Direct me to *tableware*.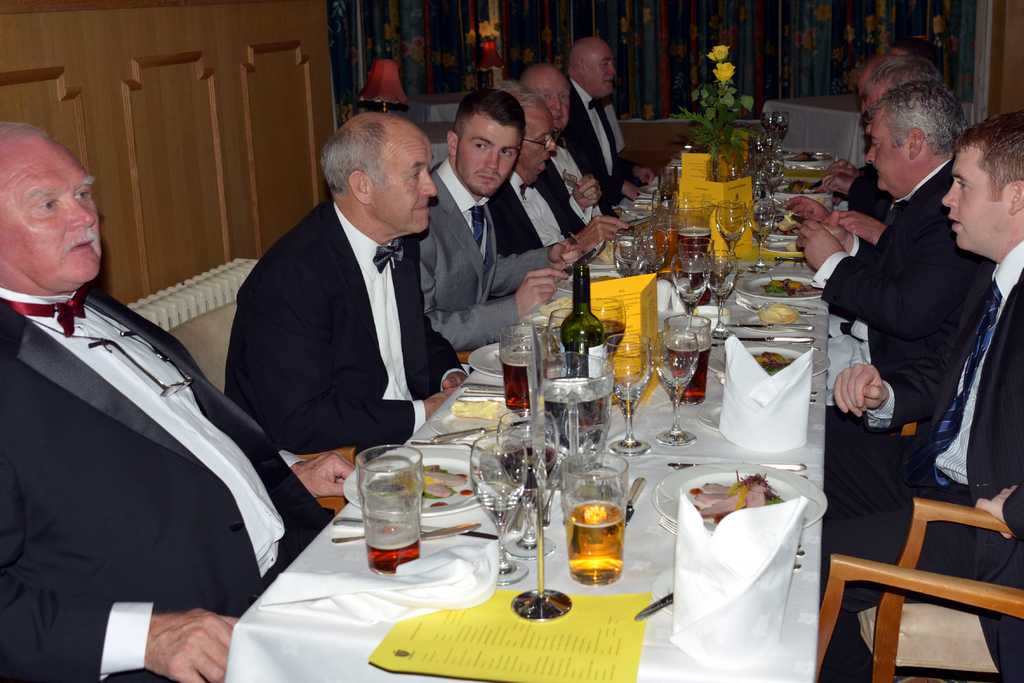
Direction: left=706, top=247, right=740, bottom=336.
